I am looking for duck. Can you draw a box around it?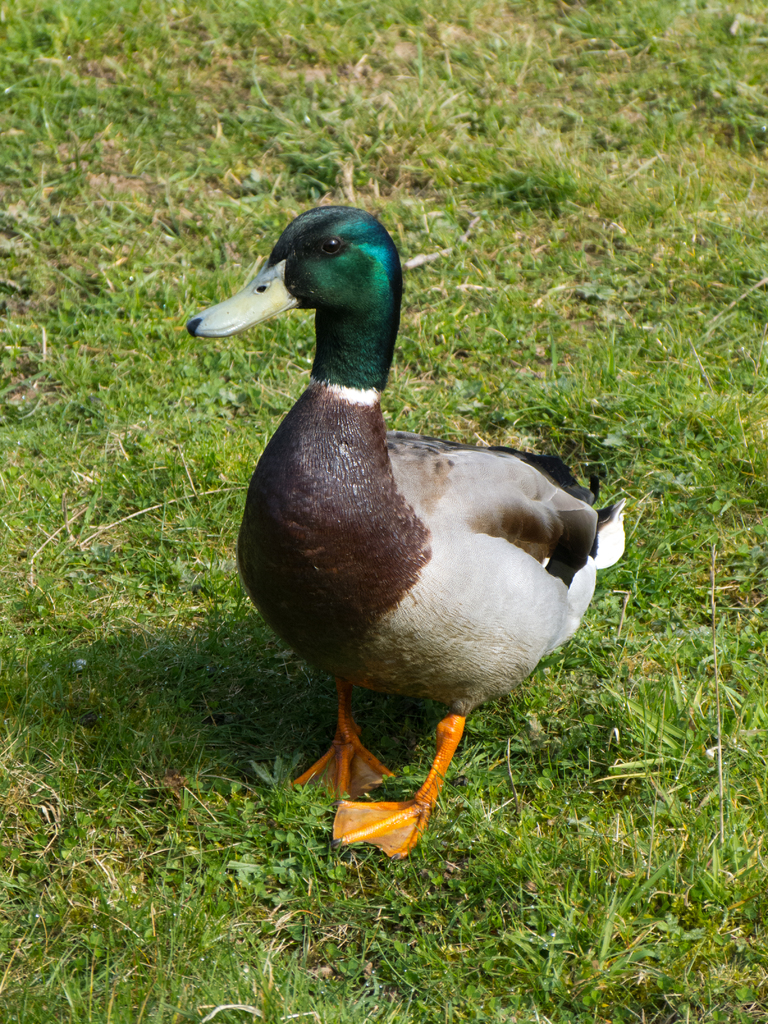
Sure, the bounding box is 188, 196, 635, 858.
